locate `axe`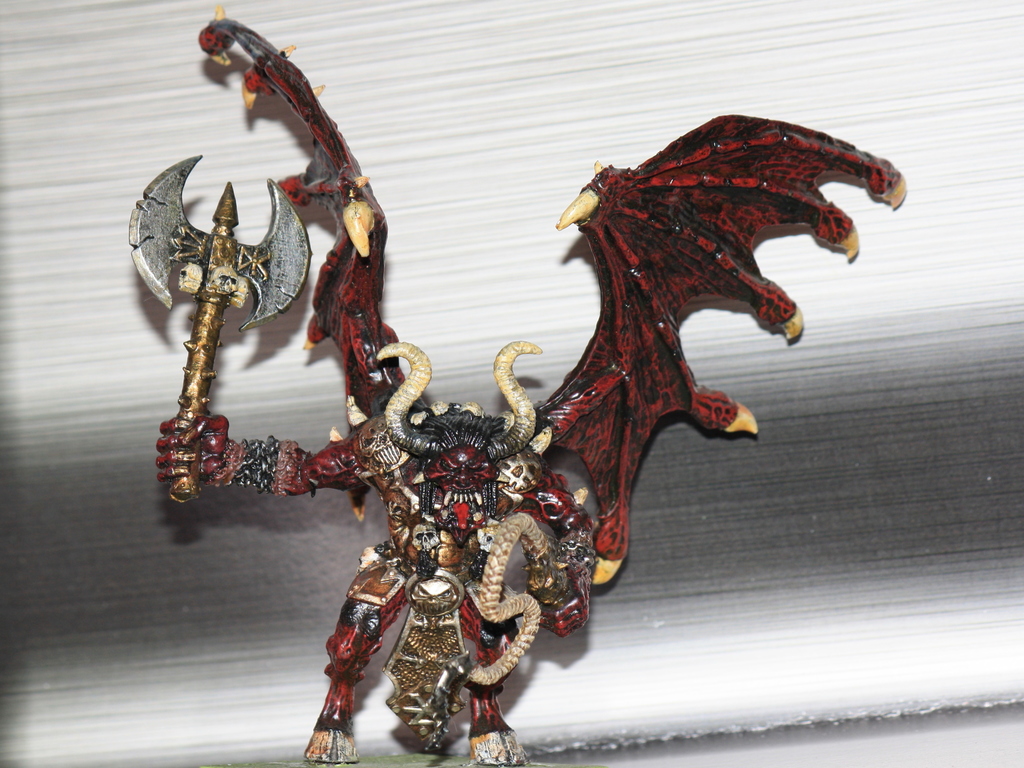
bbox=[118, 153, 314, 504]
